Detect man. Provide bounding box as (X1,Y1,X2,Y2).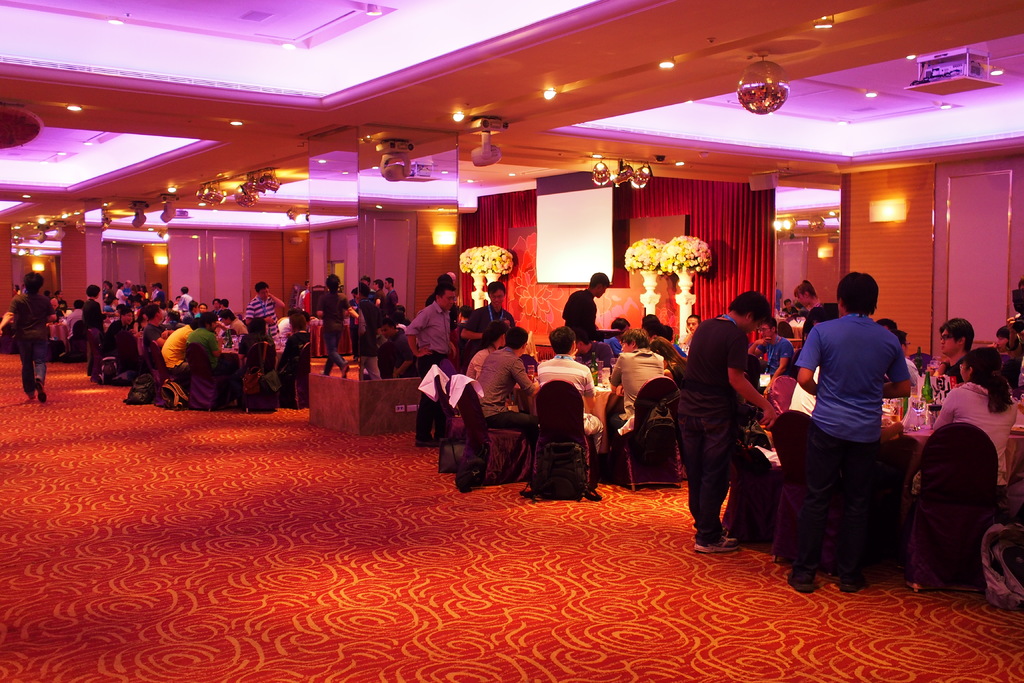
(465,282,517,343).
